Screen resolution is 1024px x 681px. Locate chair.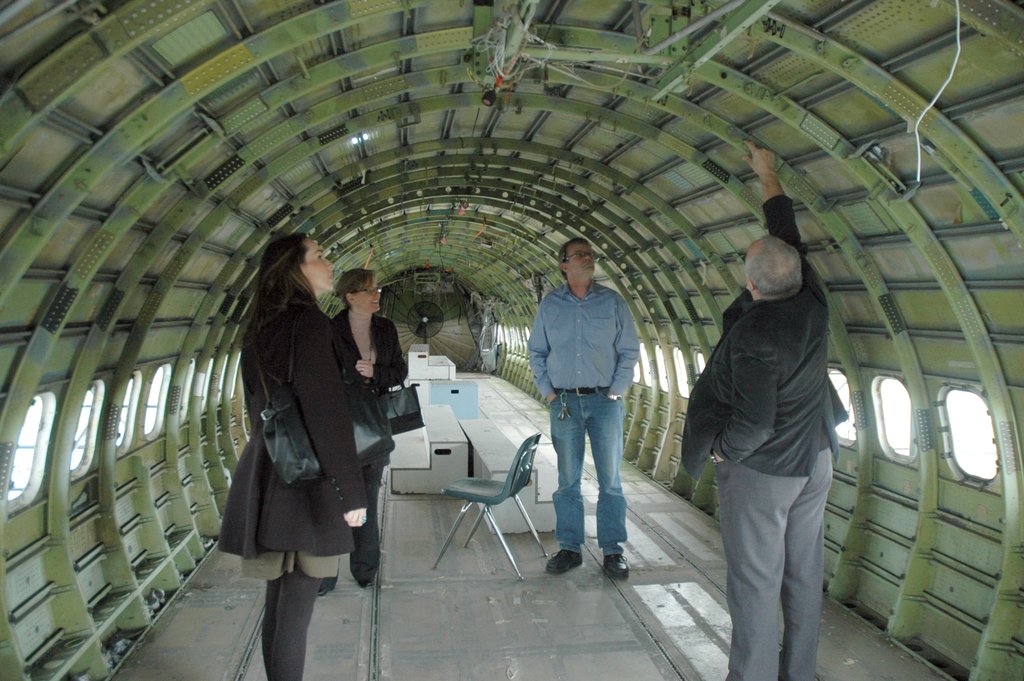
bbox(393, 402, 552, 583).
